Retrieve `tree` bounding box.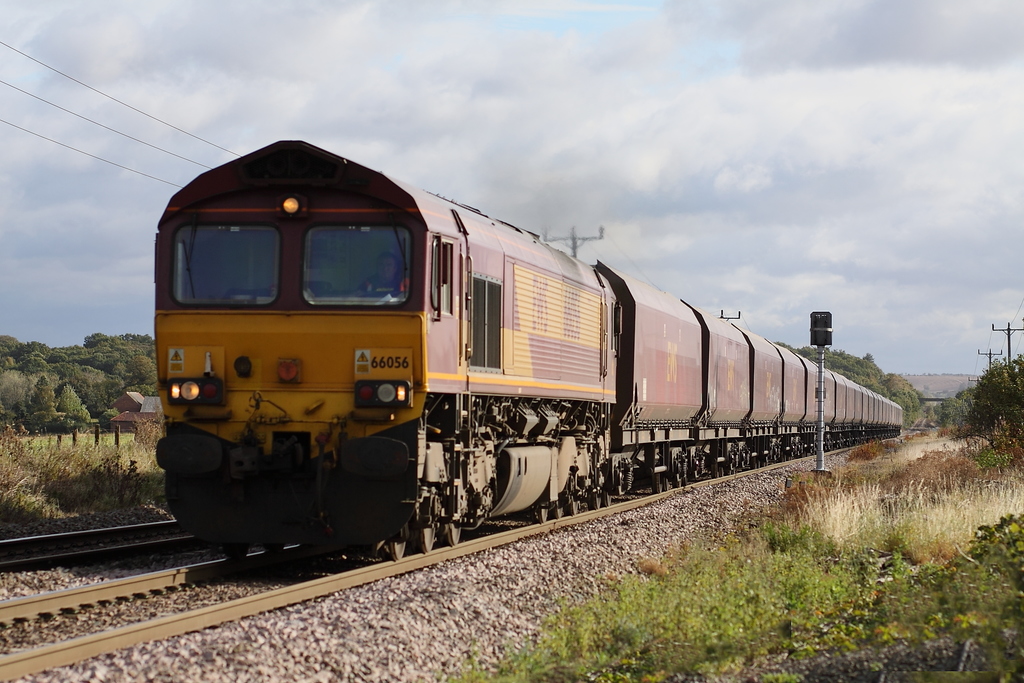
Bounding box: <region>63, 341, 110, 456</region>.
